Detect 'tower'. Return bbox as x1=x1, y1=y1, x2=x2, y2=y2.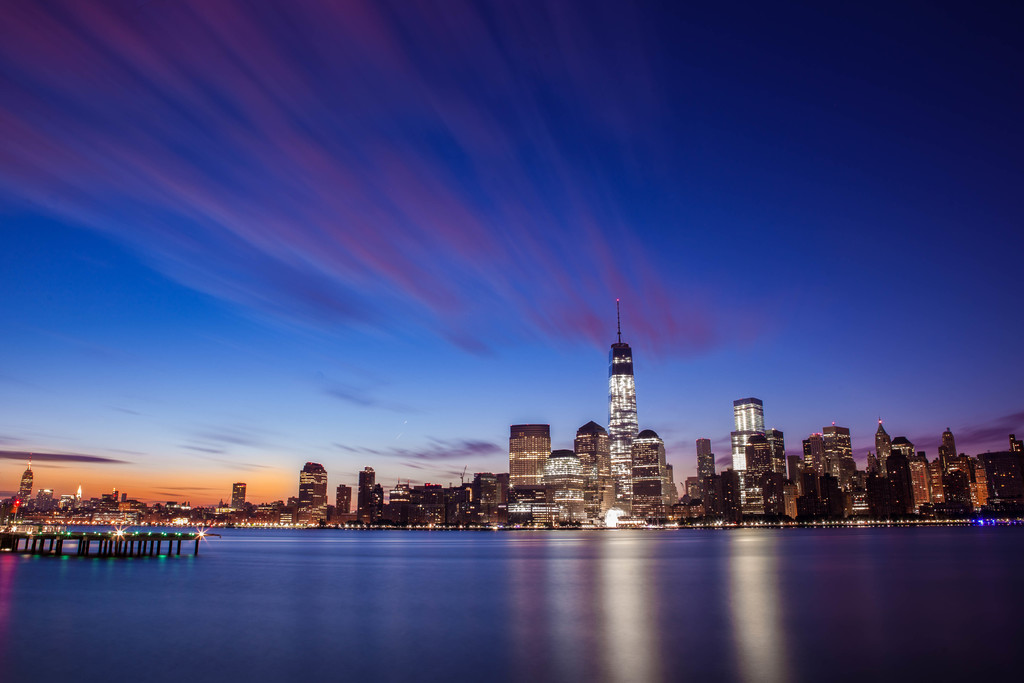
x1=337, y1=486, x2=352, y2=517.
